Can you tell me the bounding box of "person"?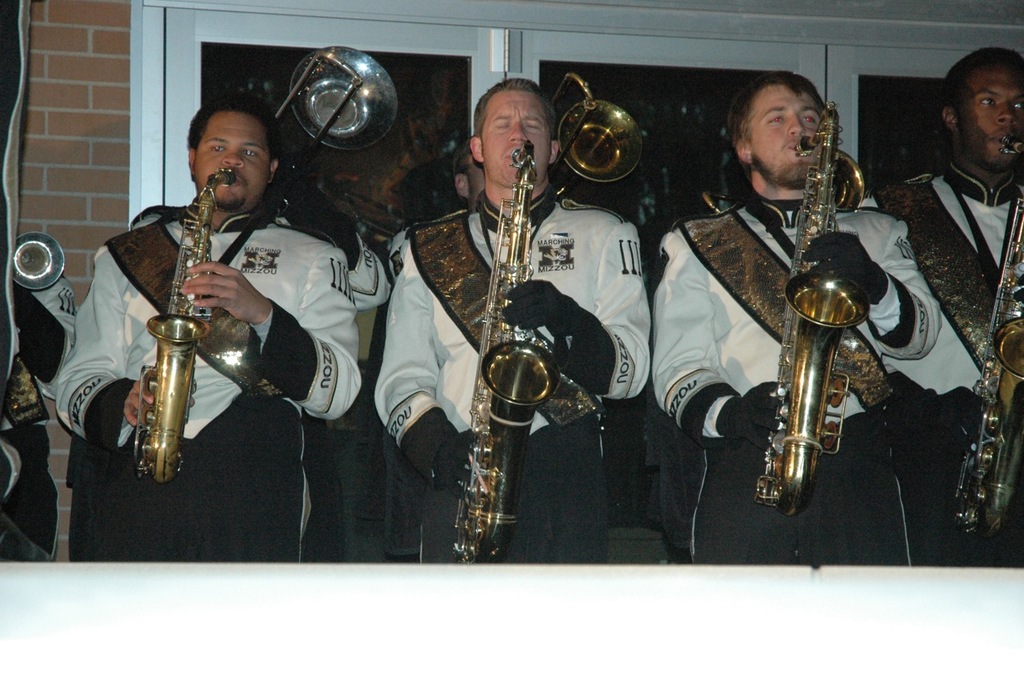
{"left": 130, "top": 94, "right": 329, "bottom": 547}.
